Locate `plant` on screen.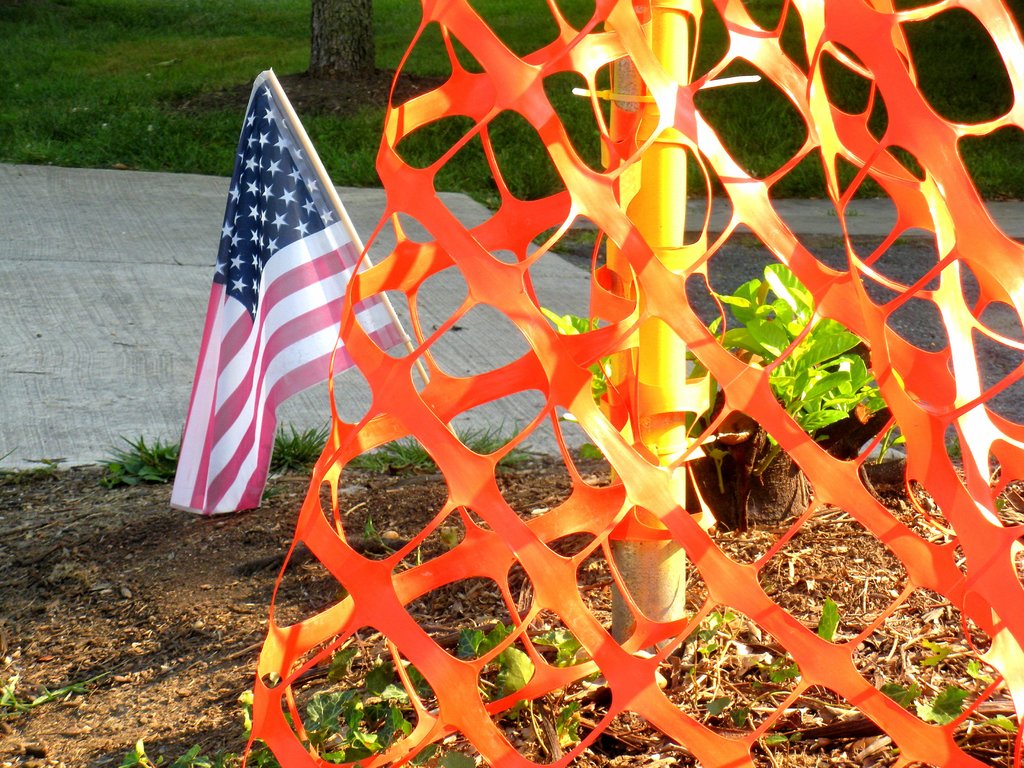
On screen at bbox=(927, 688, 968, 721).
